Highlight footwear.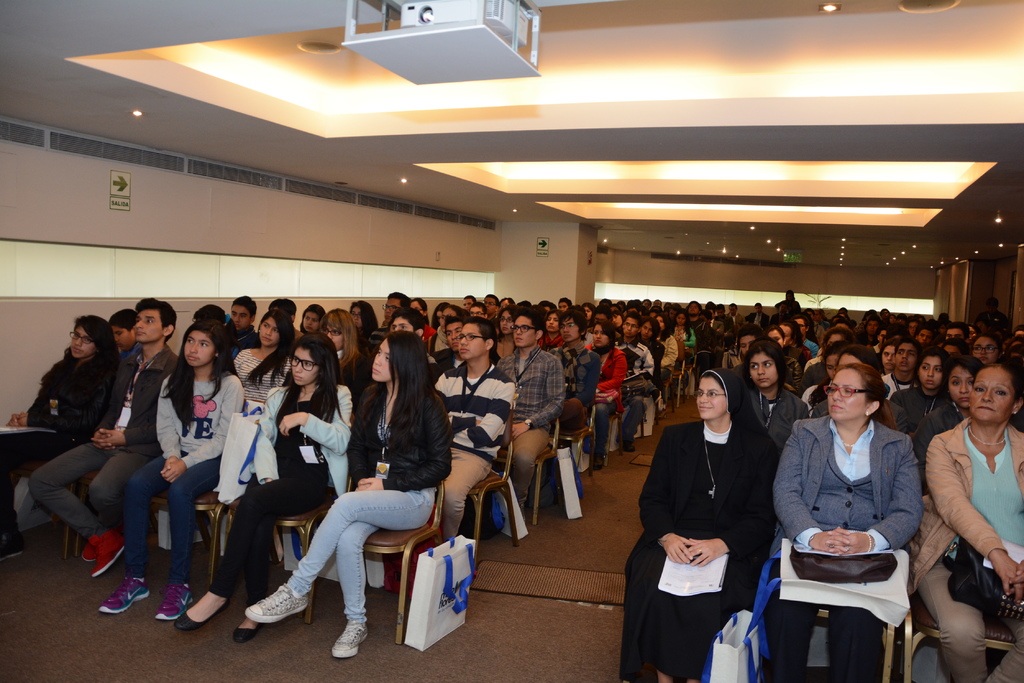
Highlighted region: 232,624,262,643.
